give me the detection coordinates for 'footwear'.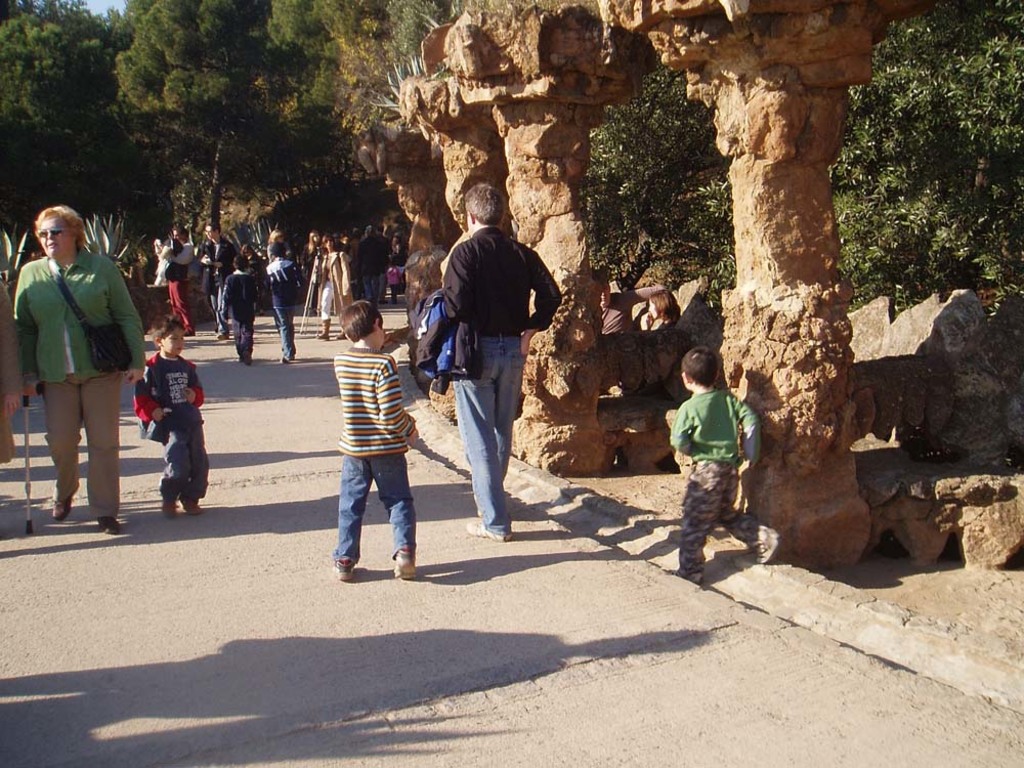
(x1=667, y1=566, x2=703, y2=587).
